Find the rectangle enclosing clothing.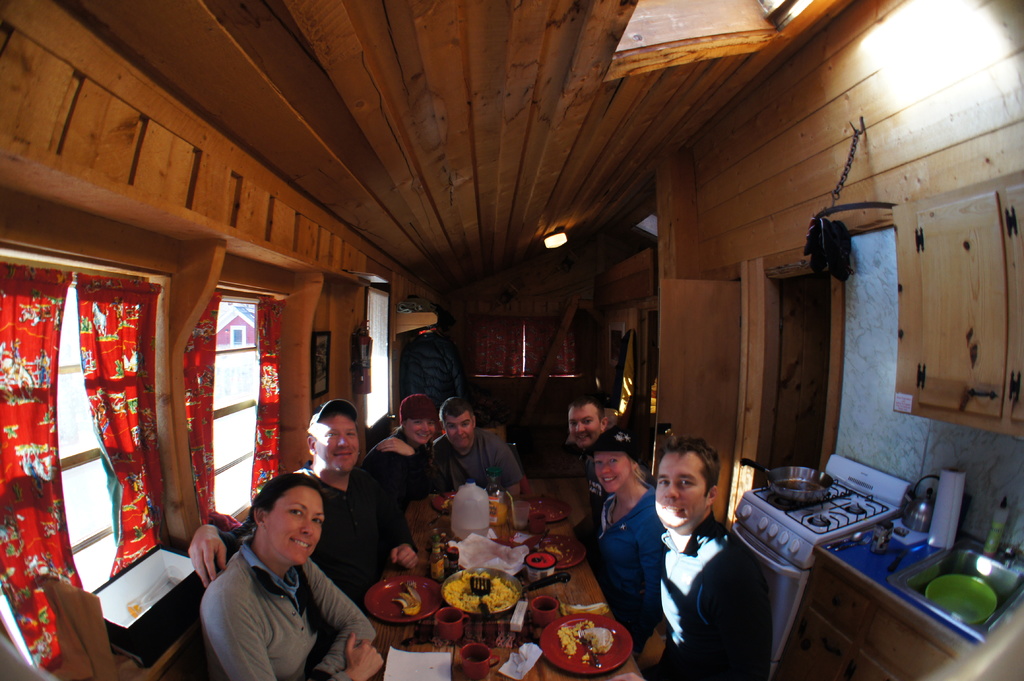
<region>359, 426, 436, 513</region>.
